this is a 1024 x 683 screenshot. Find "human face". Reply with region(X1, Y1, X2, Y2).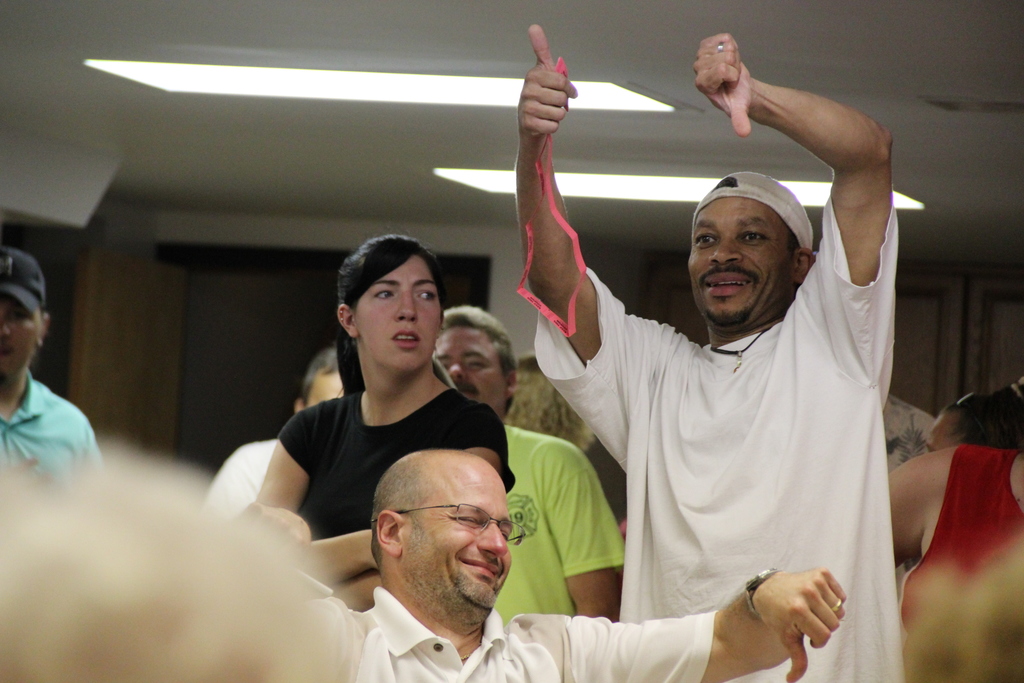
region(434, 329, 513, 415).
